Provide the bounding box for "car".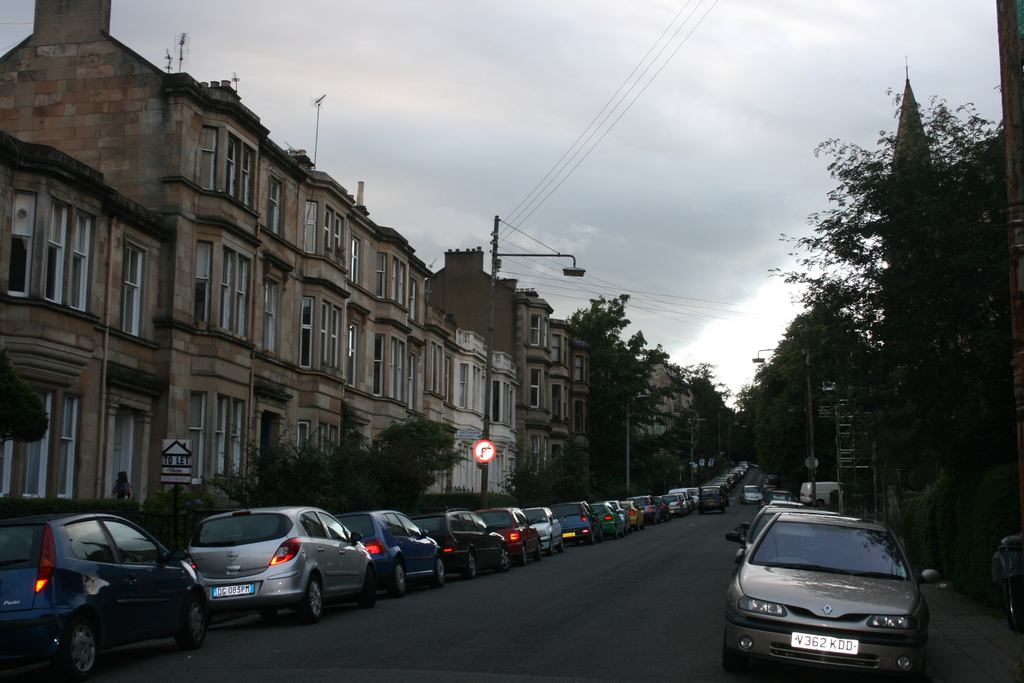
415:509:513:578.
